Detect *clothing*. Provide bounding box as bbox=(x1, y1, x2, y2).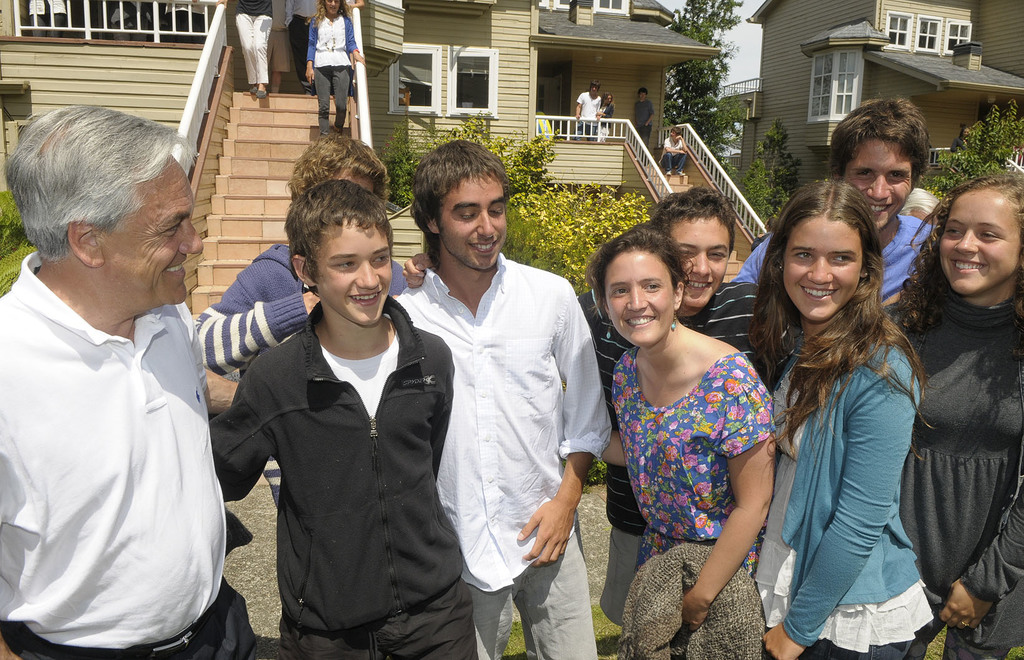
bbox=(607, 292, 783, 629).
